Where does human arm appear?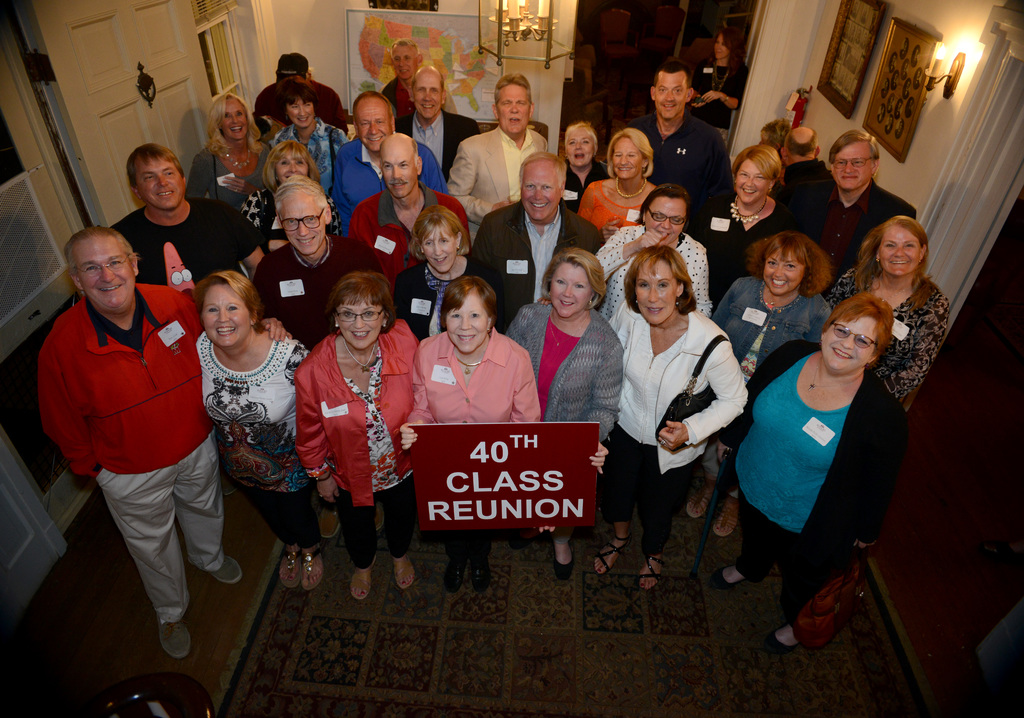
Appears at bbox=[220, 172, 260, 195].
